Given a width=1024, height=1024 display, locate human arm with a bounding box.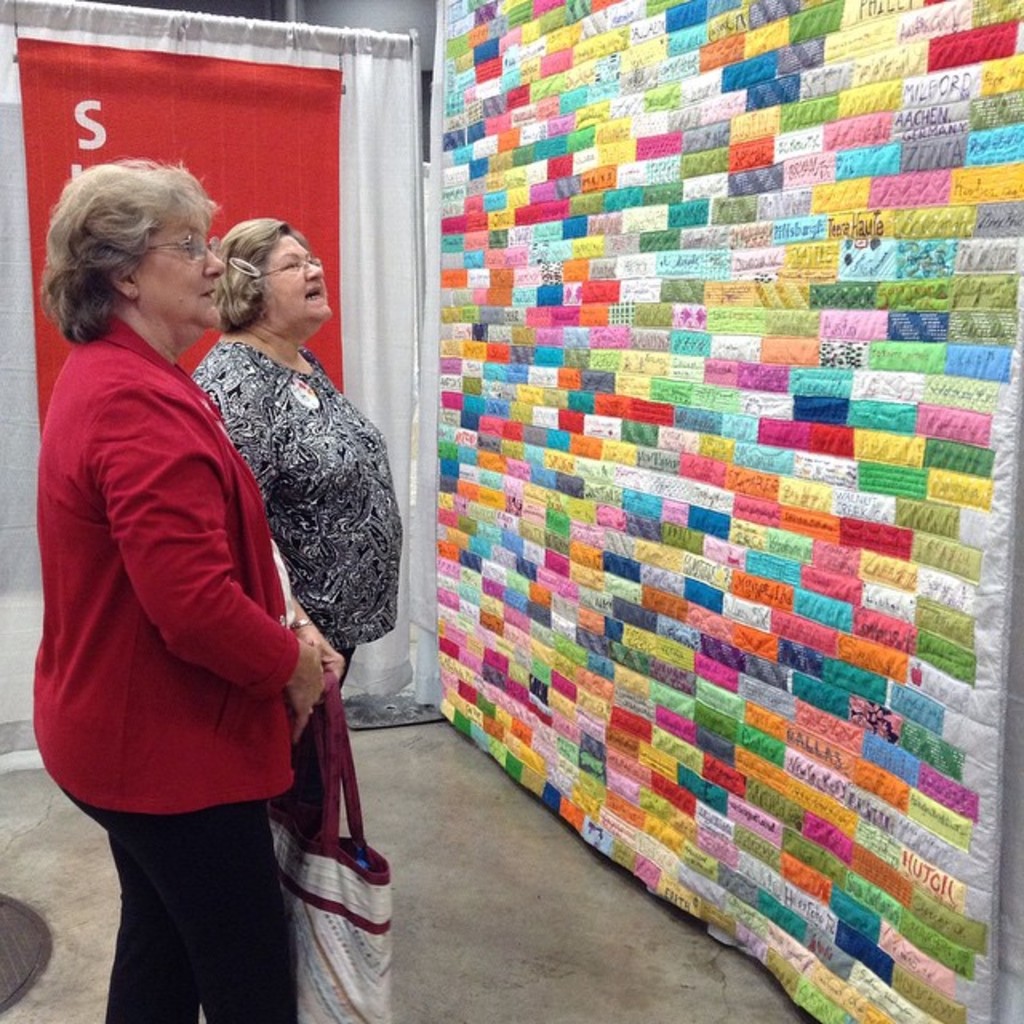
Located: pyautogui.locateOnScreen(86, 381, 326, 747).
